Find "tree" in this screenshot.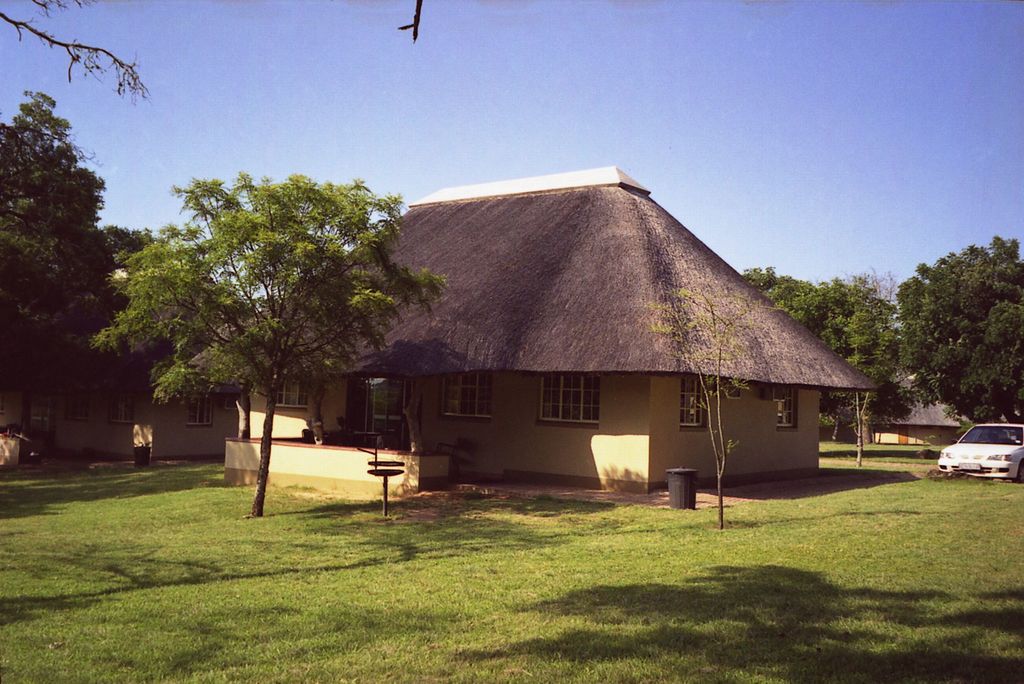
The bounding box for "tree" is 892 231 1023 427.
